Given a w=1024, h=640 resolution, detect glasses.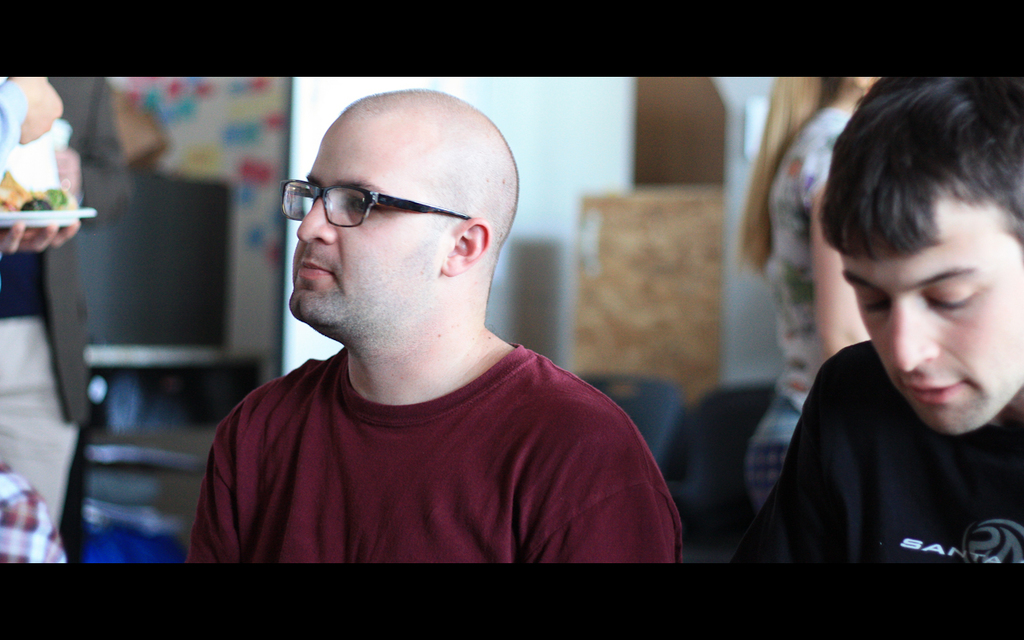
277 174 477 234.
